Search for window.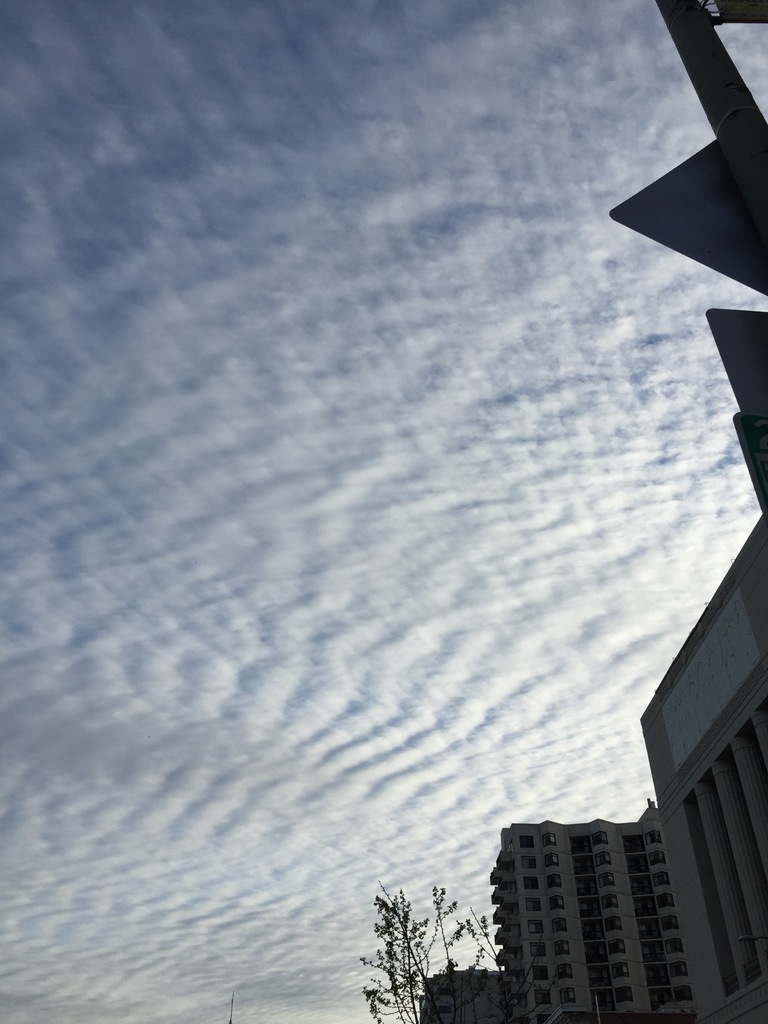
Found at <bbox>560, 988, 573, 1004</bbox>.
